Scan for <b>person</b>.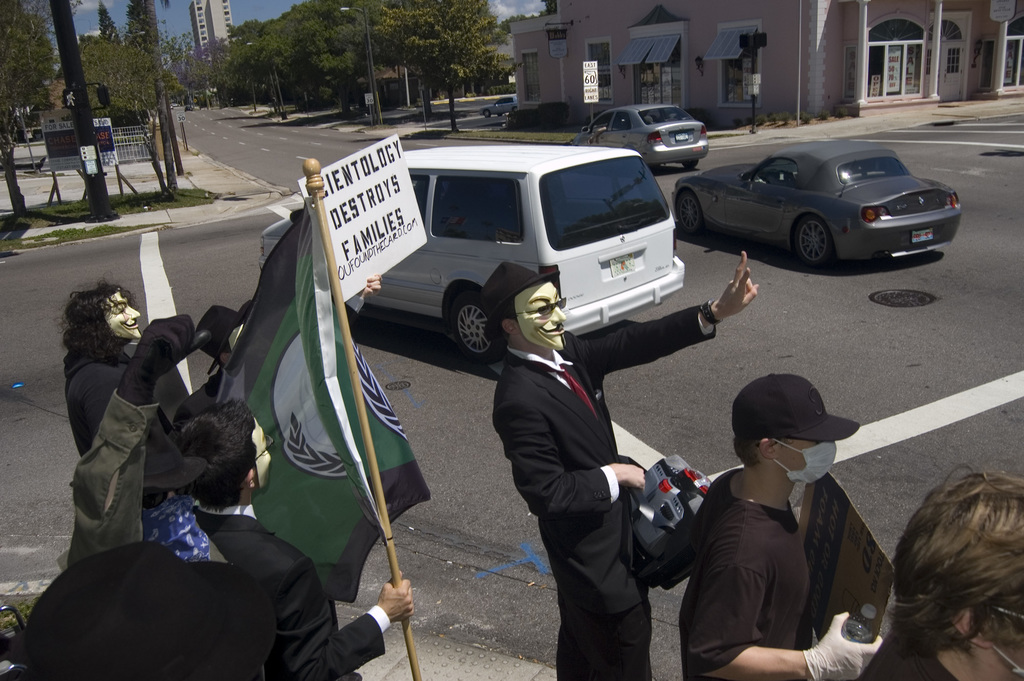
Scan result: region(64, 280, 205, 515).
